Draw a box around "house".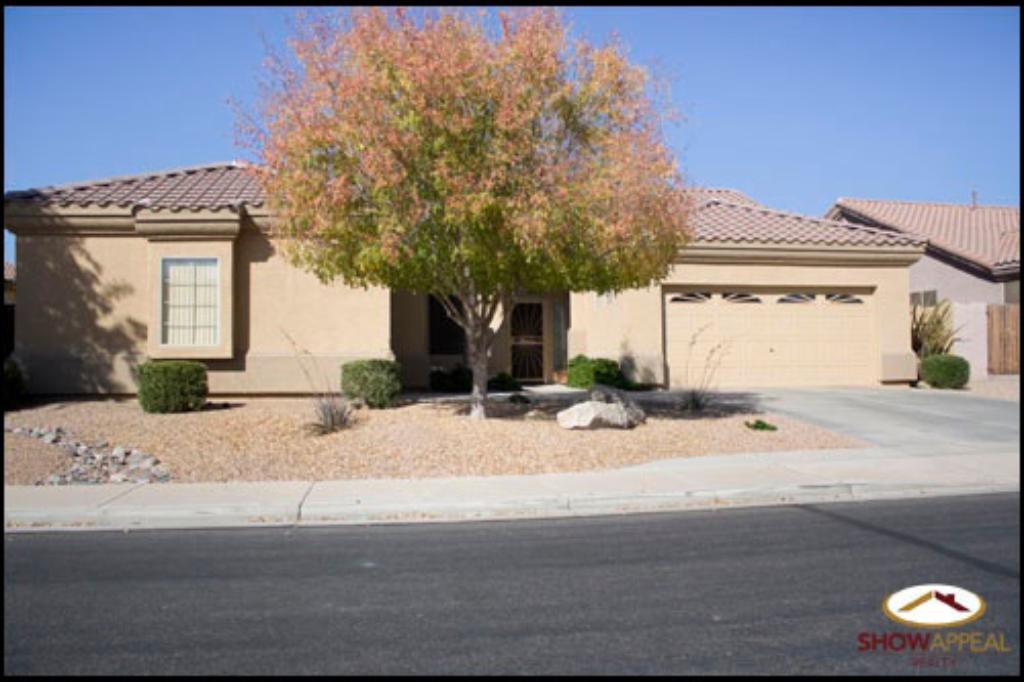
left=0, top=166, right=393, bottom=397.
